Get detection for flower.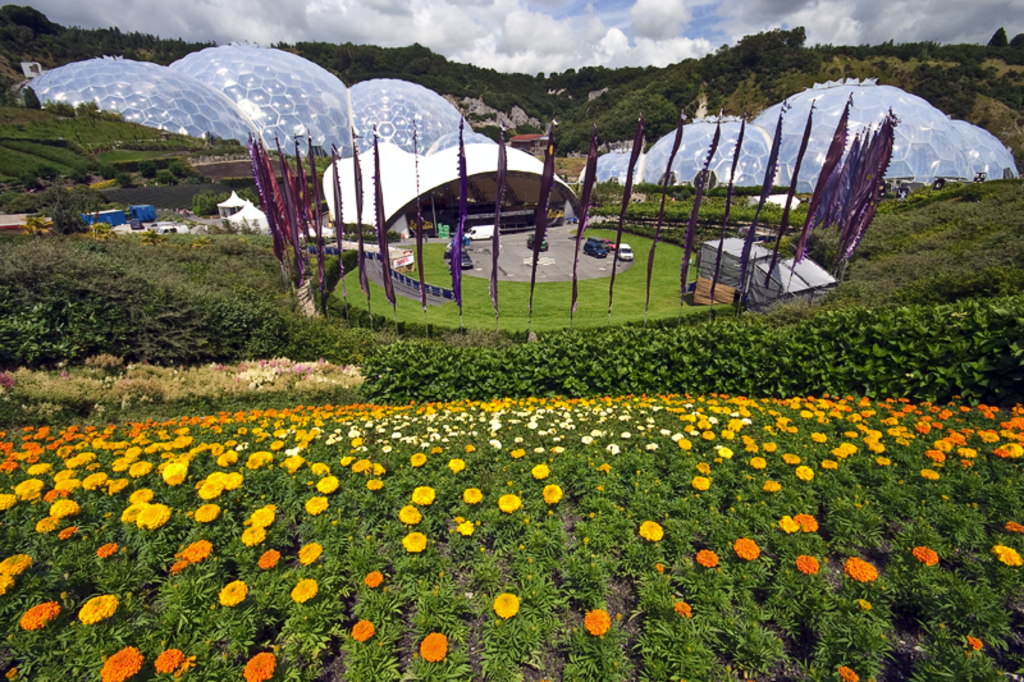
Detection: bbox=(457, 484, 483, 507).
